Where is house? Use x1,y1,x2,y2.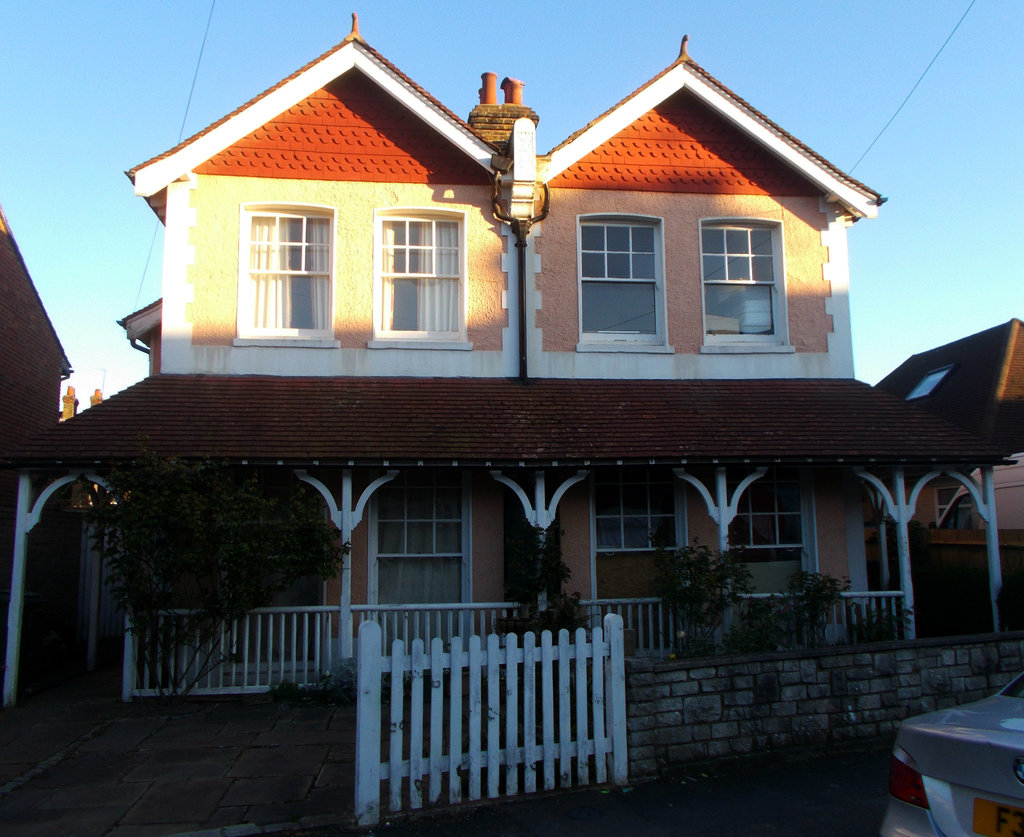
67,0,984,761.
